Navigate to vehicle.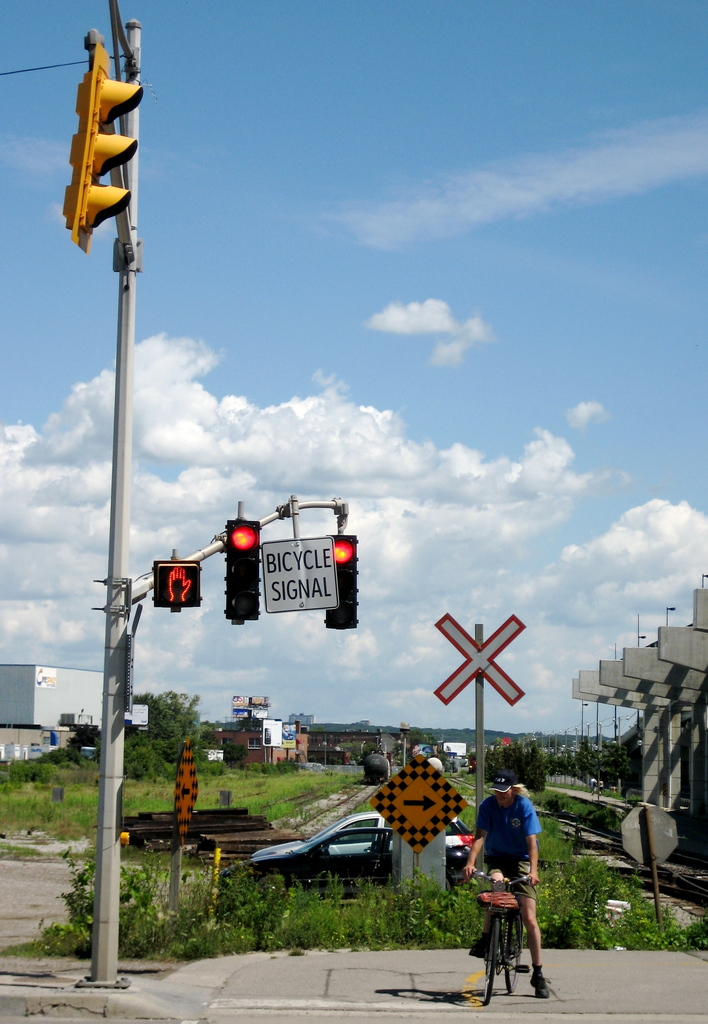
Navigation target: x1=469, y1=872, x2=533, y2=1008.
